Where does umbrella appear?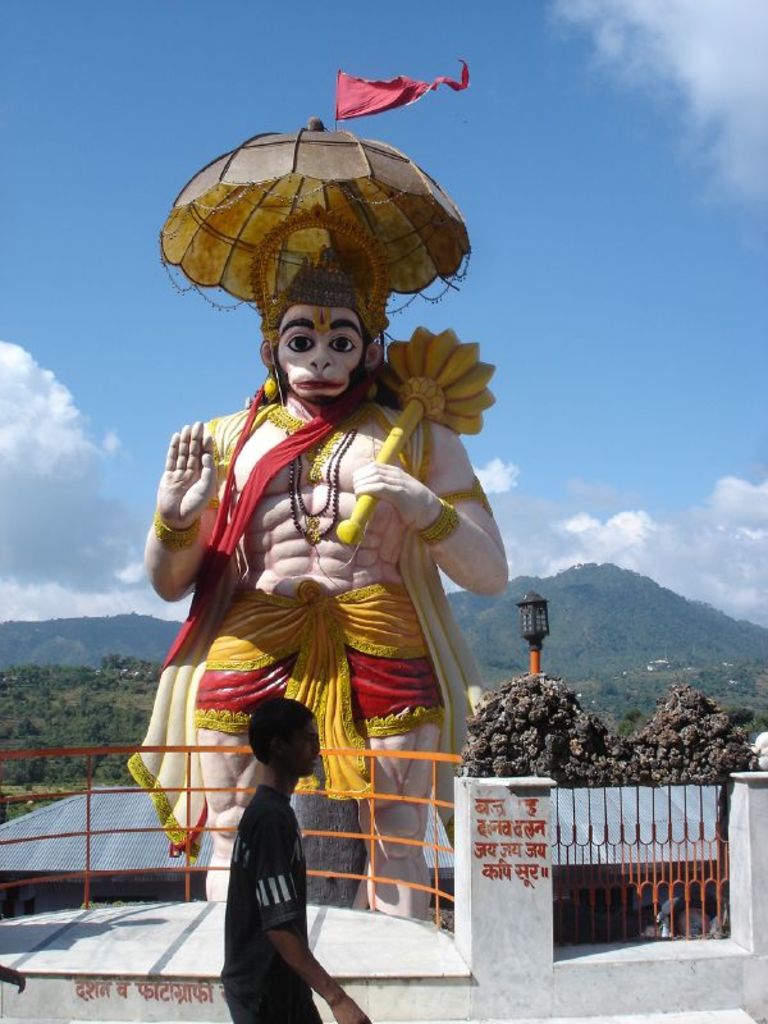
Appears at bbox=[159, 122, 477, 319].
